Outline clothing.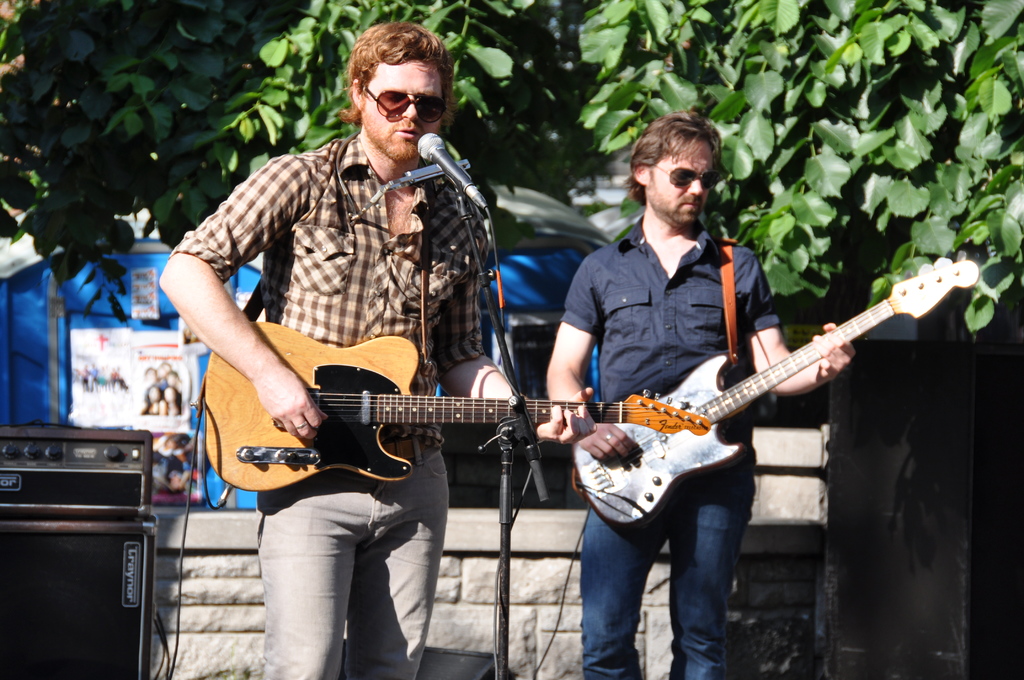
Outline: left=561, top=209, right=782, bottom=679.
